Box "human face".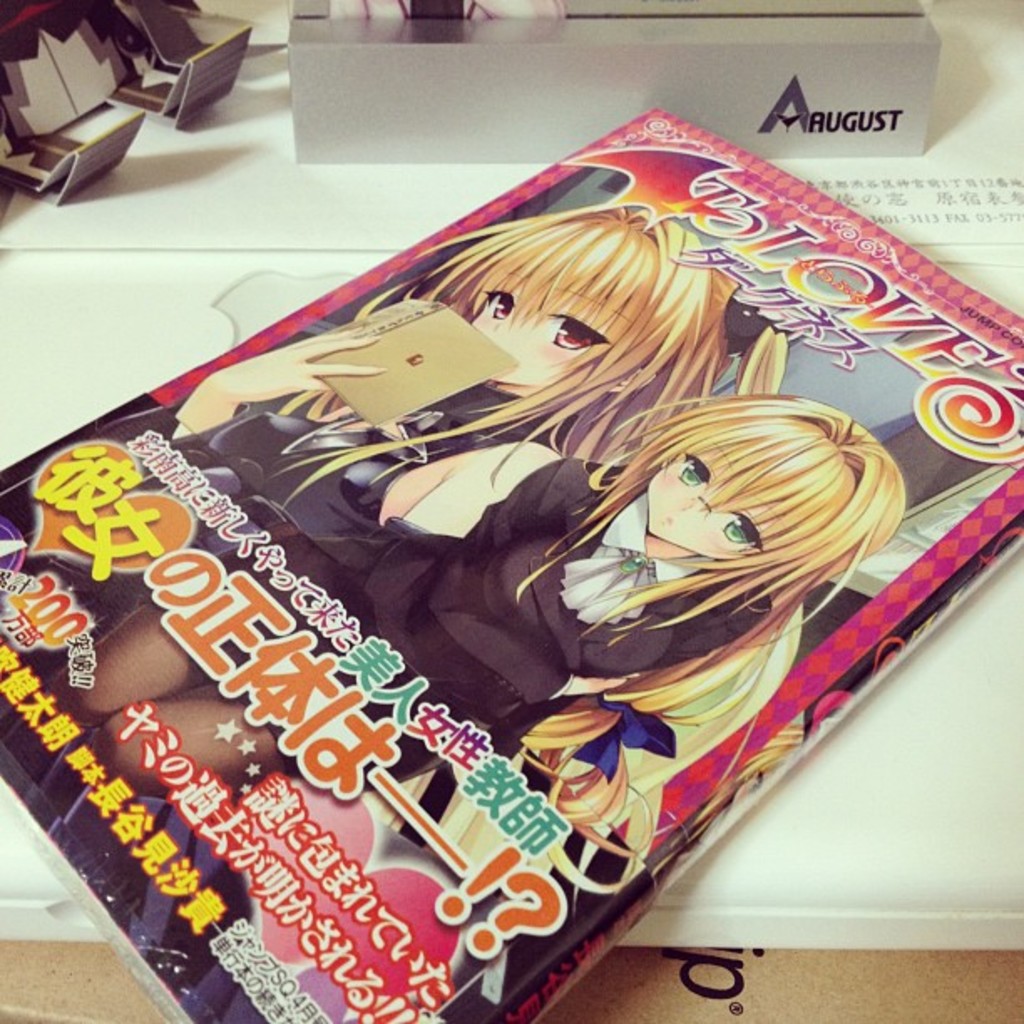
(left=637, top=458, right=765, bottom=556).
